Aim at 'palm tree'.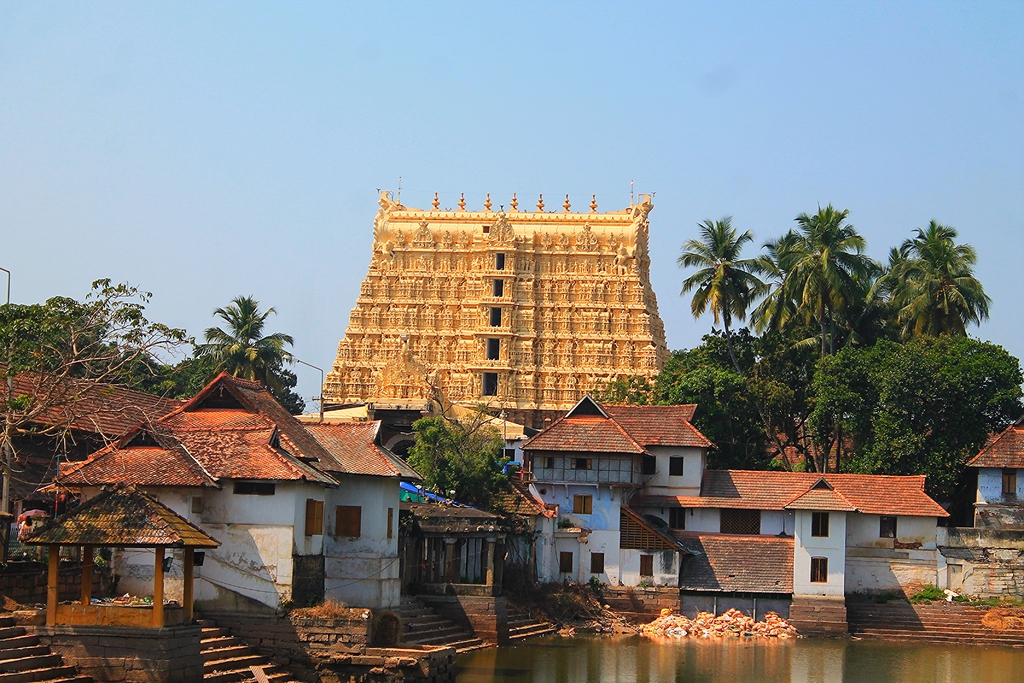
Aimed at (40, 284, 119, 355).
